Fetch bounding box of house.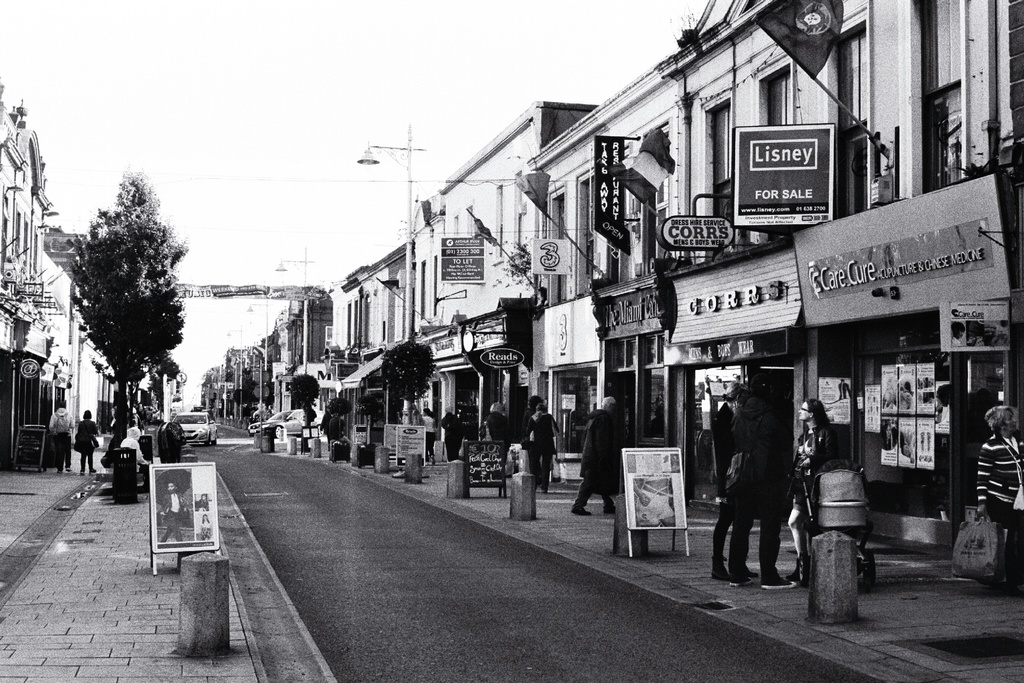
Bbox: Rect(0, 83, 49, 461).
